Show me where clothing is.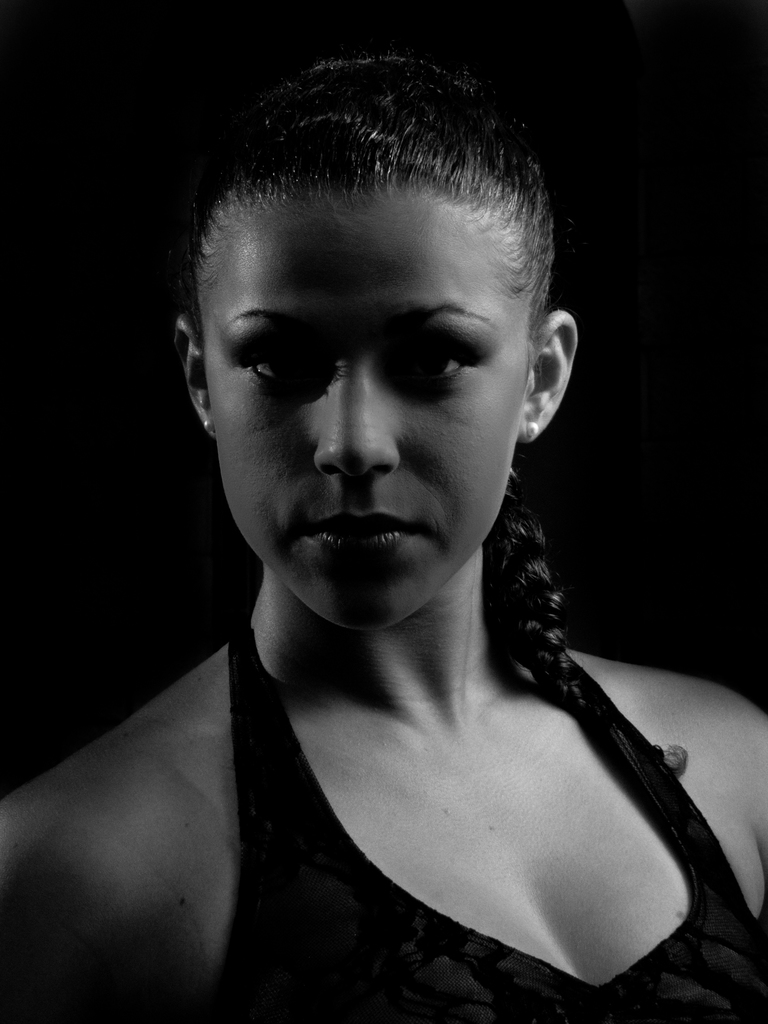
clothing is at select_region(109, 577, 749, 1004).
